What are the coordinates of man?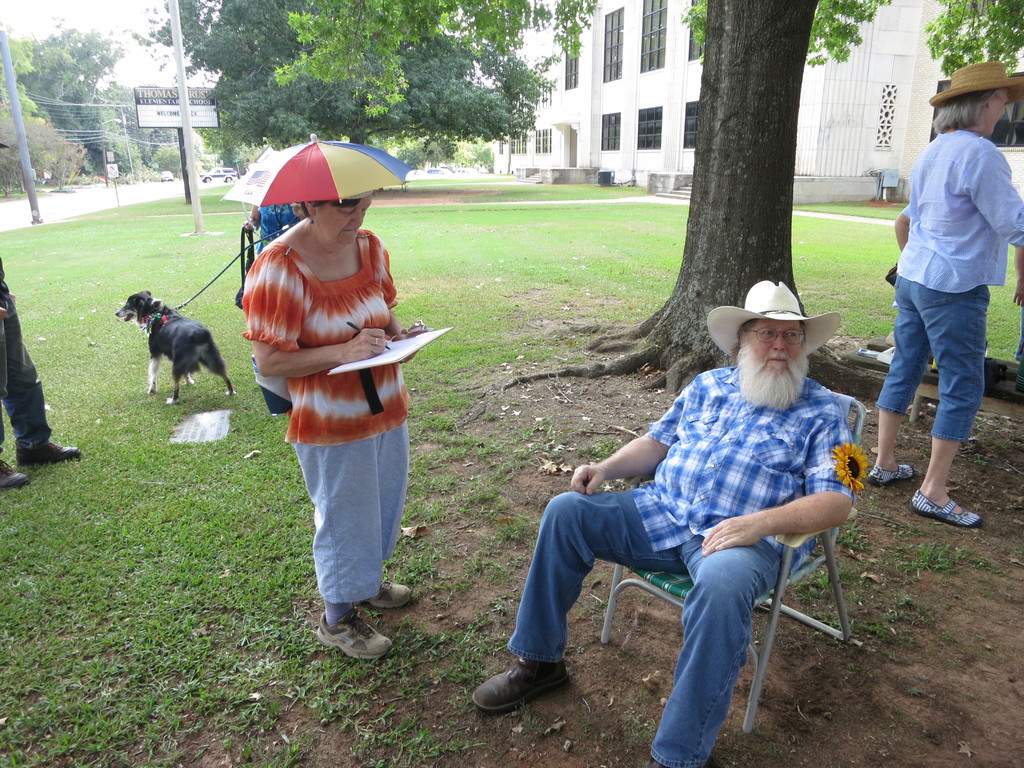
{"left": 0, "top": 250, "right": 82, "bottom": 486}.
